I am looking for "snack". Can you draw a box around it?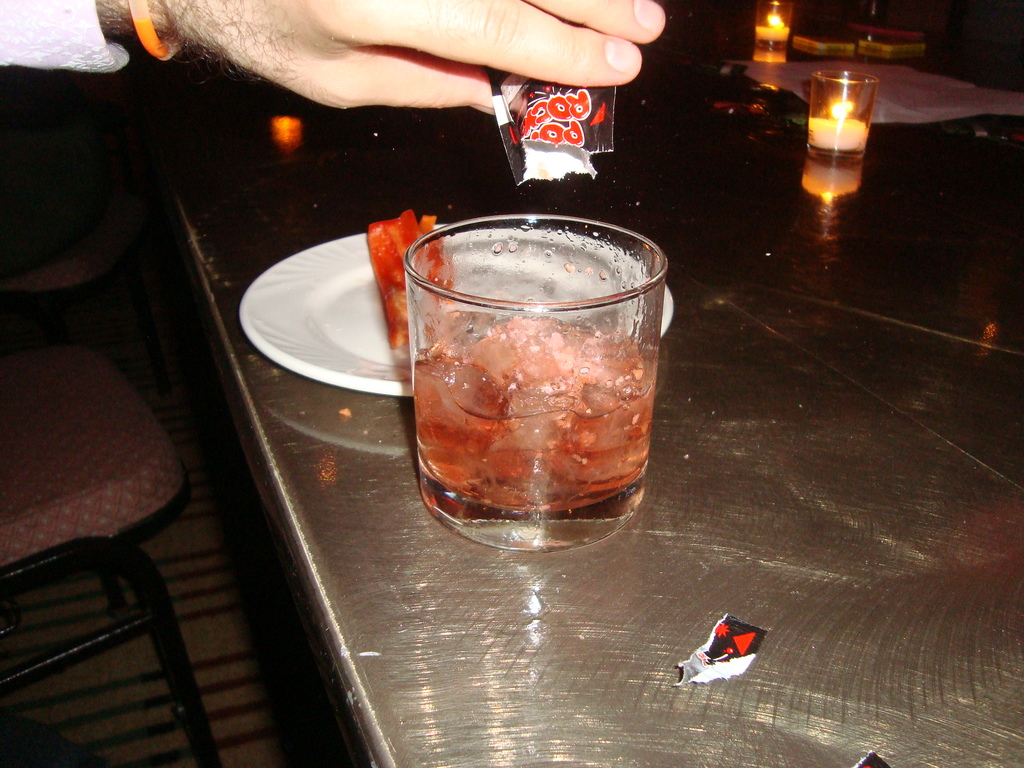
Sure, the bounding box is select_region(369, 205, 466, 347).
